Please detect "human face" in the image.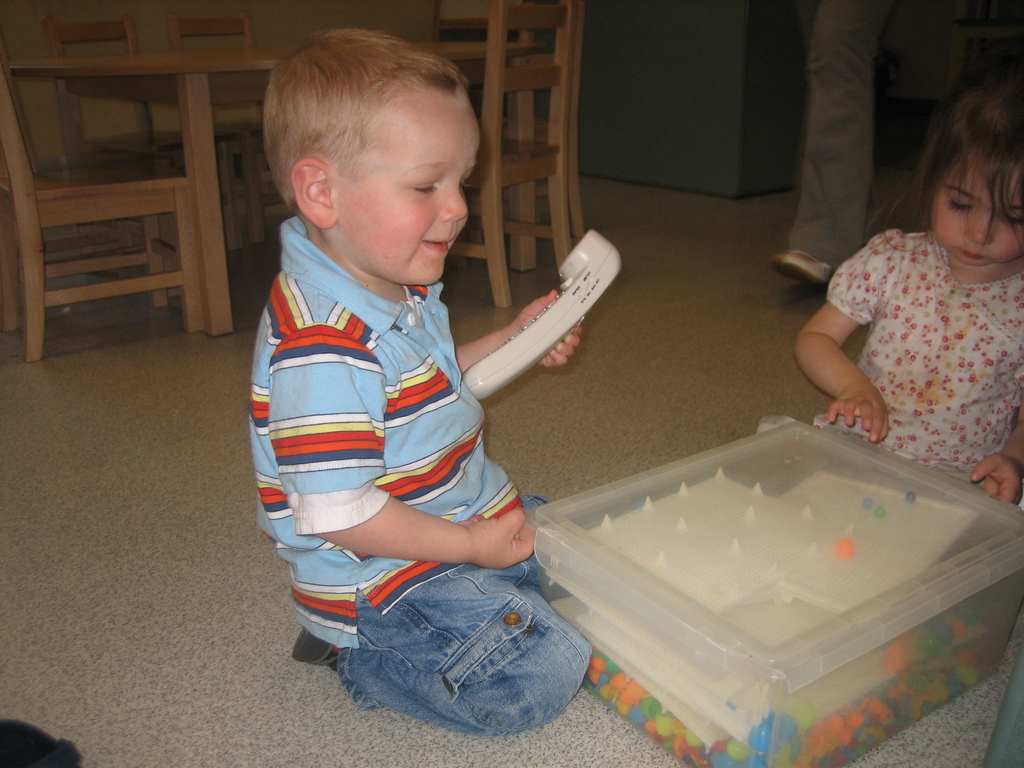
region(930, 141, 1023, 278).
